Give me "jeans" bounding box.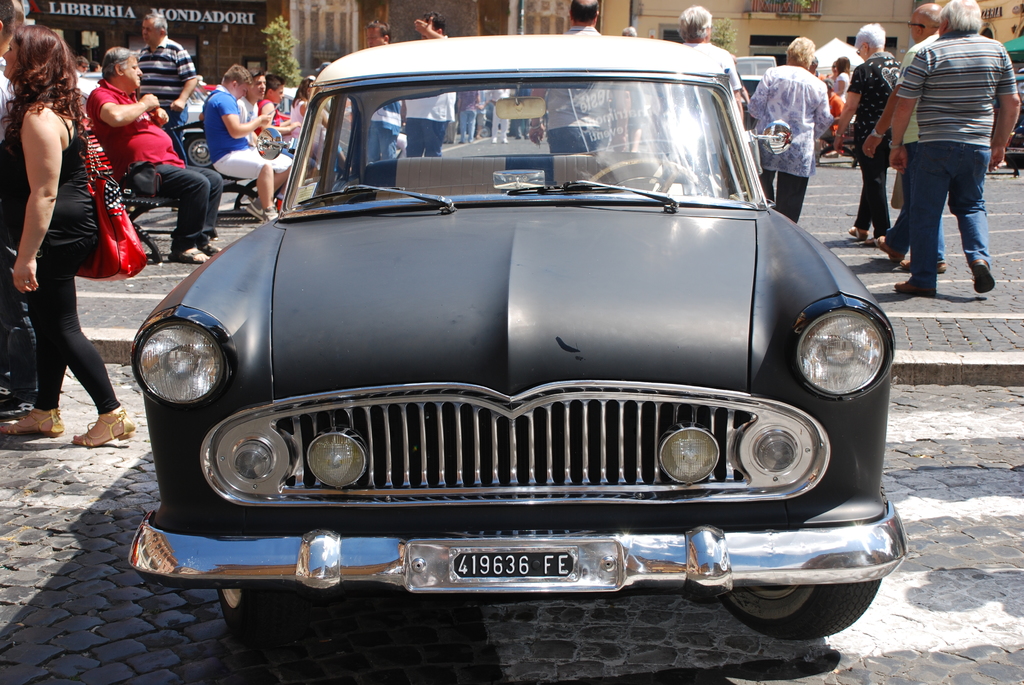
{"x1": 764, "y1": 168, "x2": 807, "y2": 216}.
